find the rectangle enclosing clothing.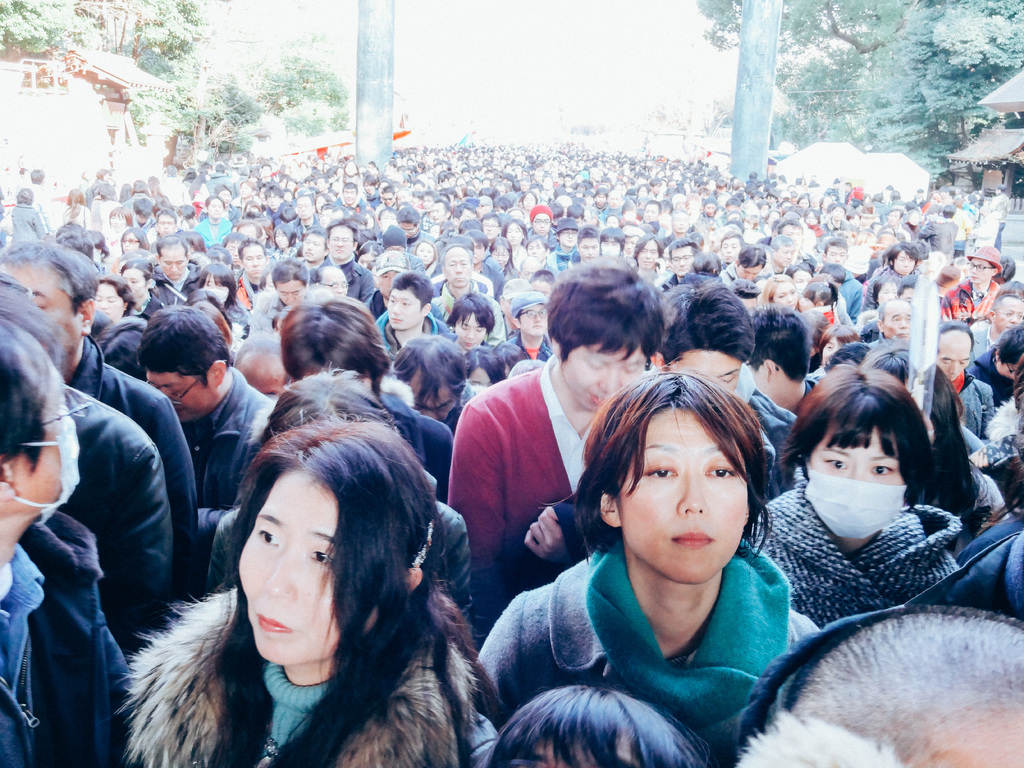
[746,478,964,627].
